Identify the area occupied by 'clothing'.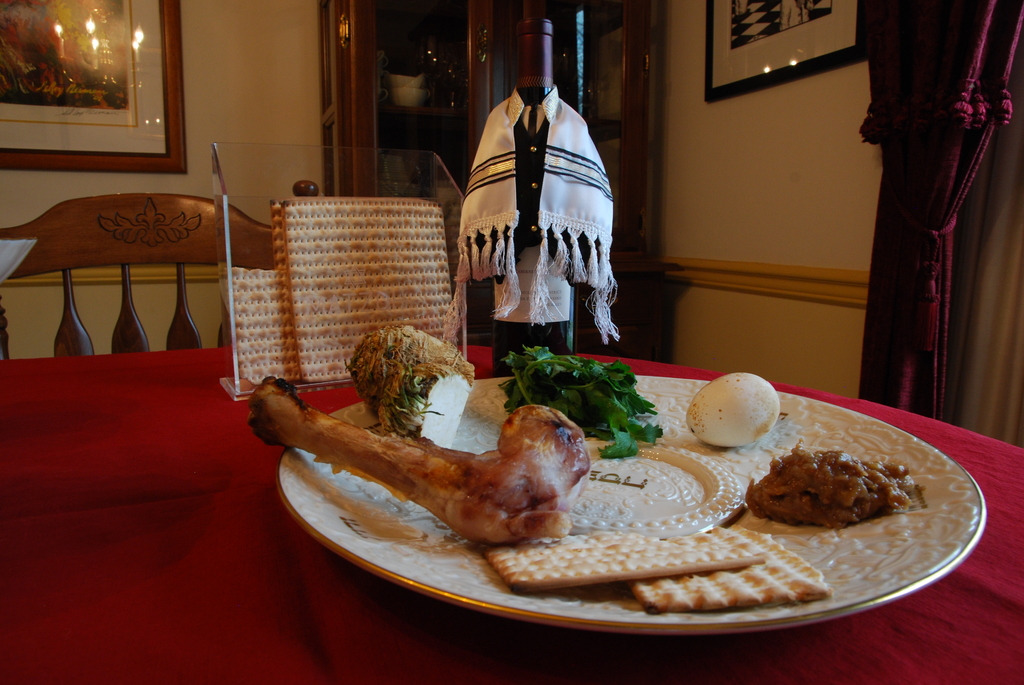
Area: <region>445, 81, 630, 362</region>.
